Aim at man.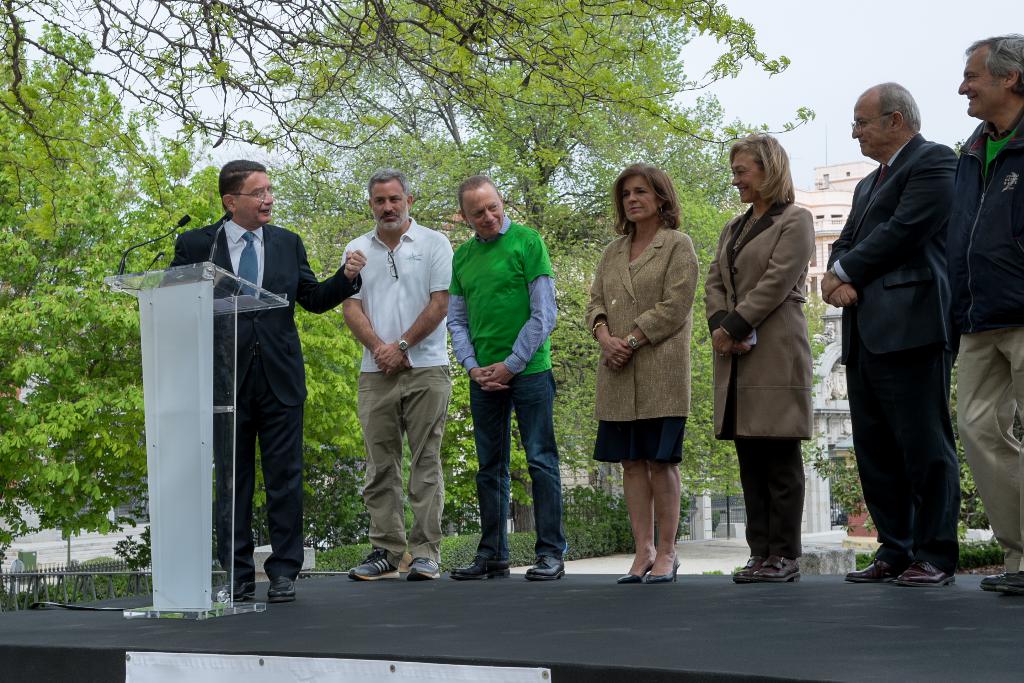
Aimed at 582, 161, 698, 584.
